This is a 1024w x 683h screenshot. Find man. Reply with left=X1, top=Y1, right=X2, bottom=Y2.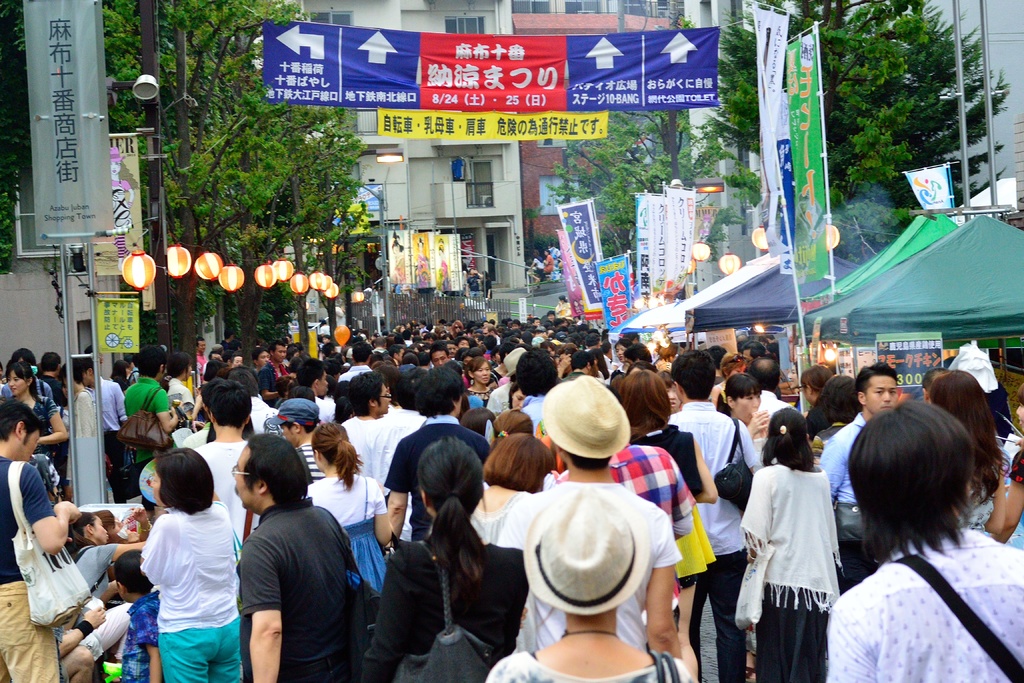
left=83, top=363, right=129, bottom=501.
